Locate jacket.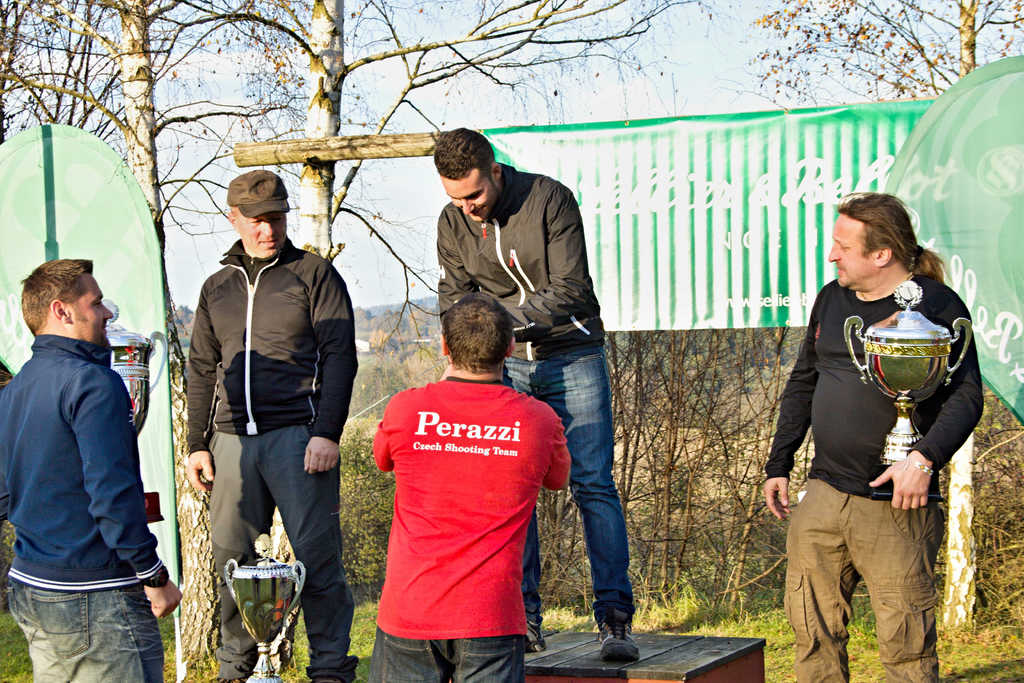
Bounding box: locate(435, 165, 613, 358).
